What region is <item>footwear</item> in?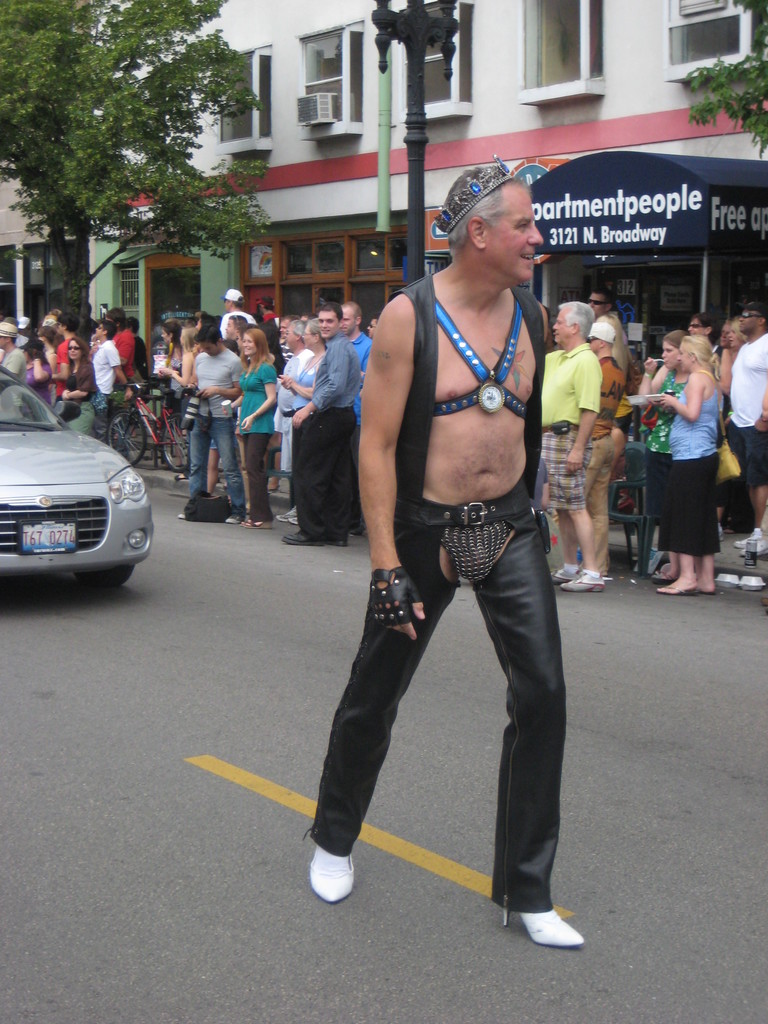
<bbox>563, 572, 604, 594</bbox>.
